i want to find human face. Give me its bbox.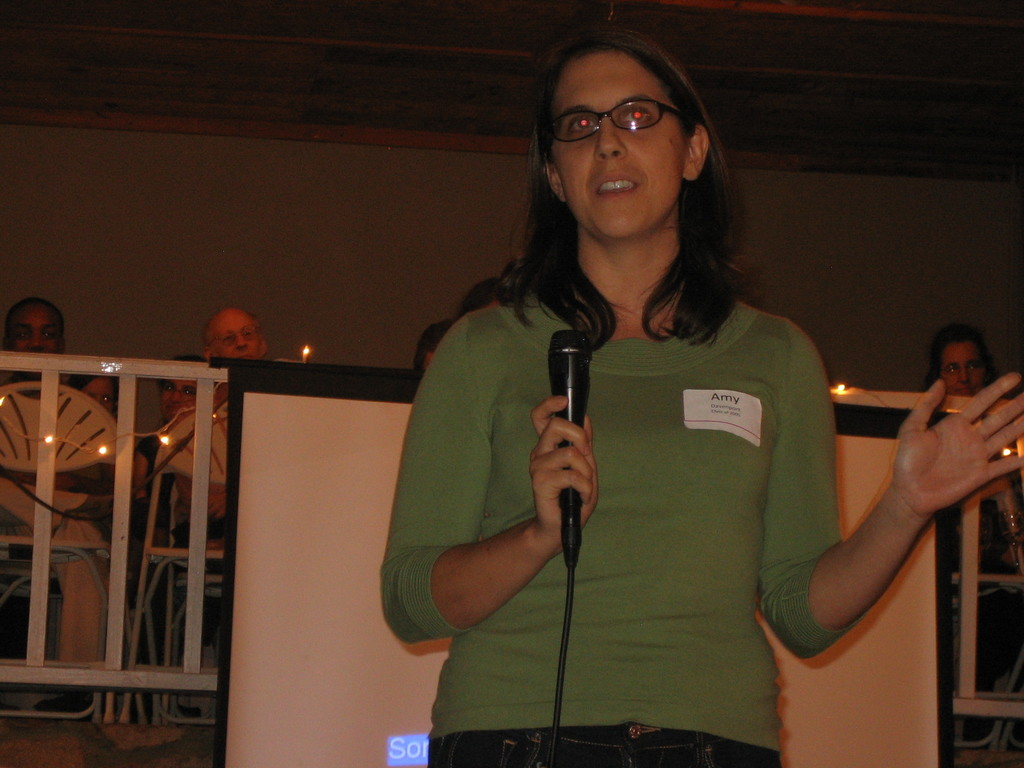
<box>1,291,58,400</box>.
